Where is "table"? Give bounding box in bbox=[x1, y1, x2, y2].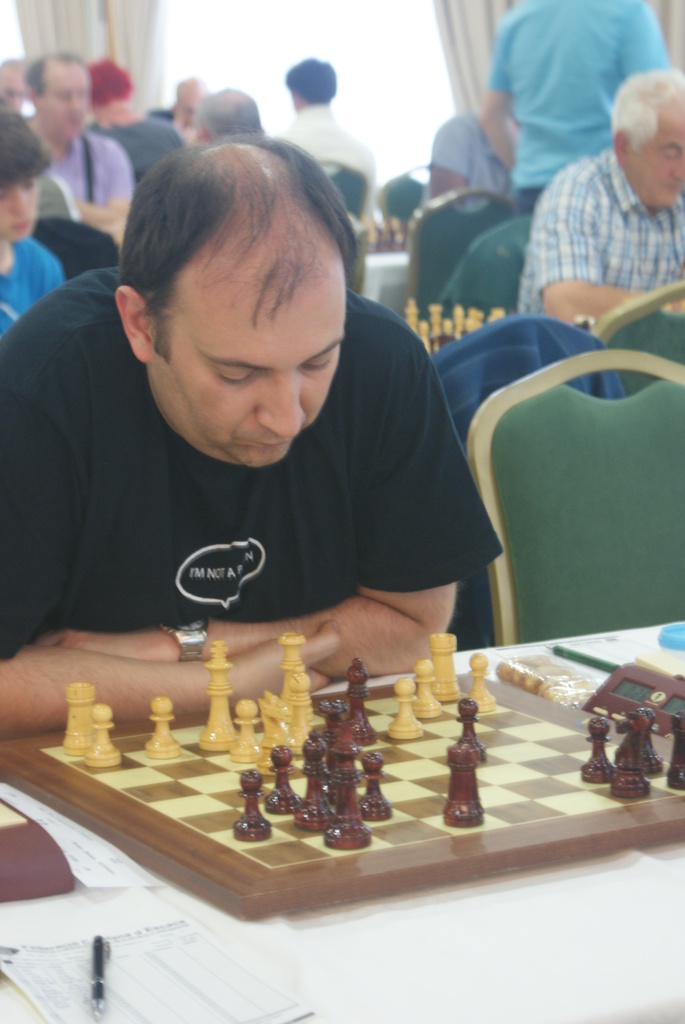
bbox=[0, 611, 684, 1023].
